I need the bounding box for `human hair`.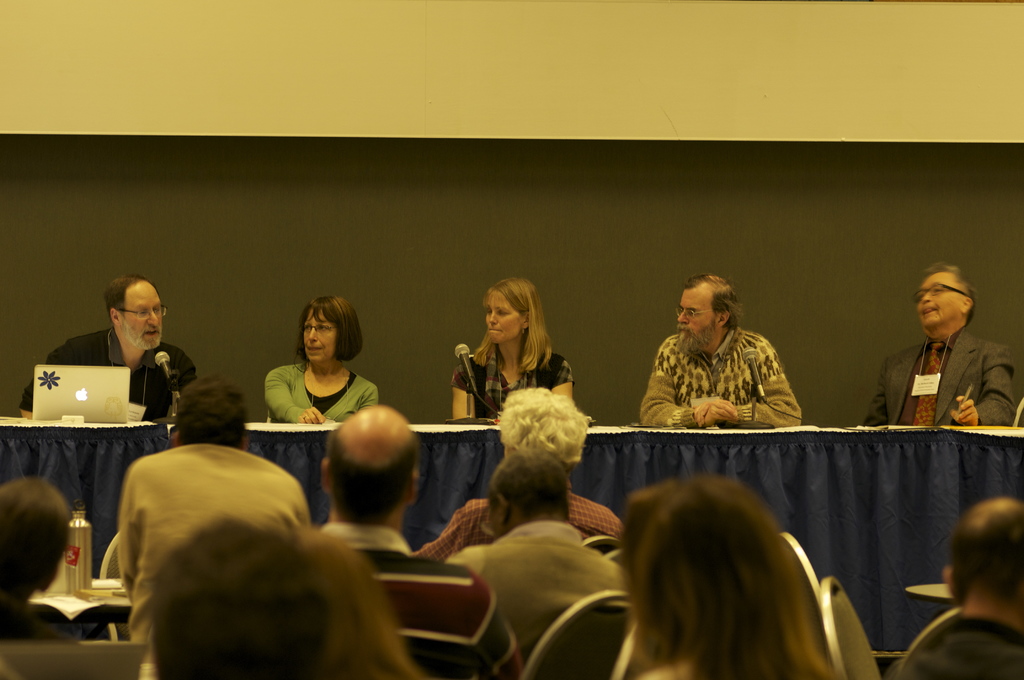
Here it is: crop(295, 293, 362, 360).
